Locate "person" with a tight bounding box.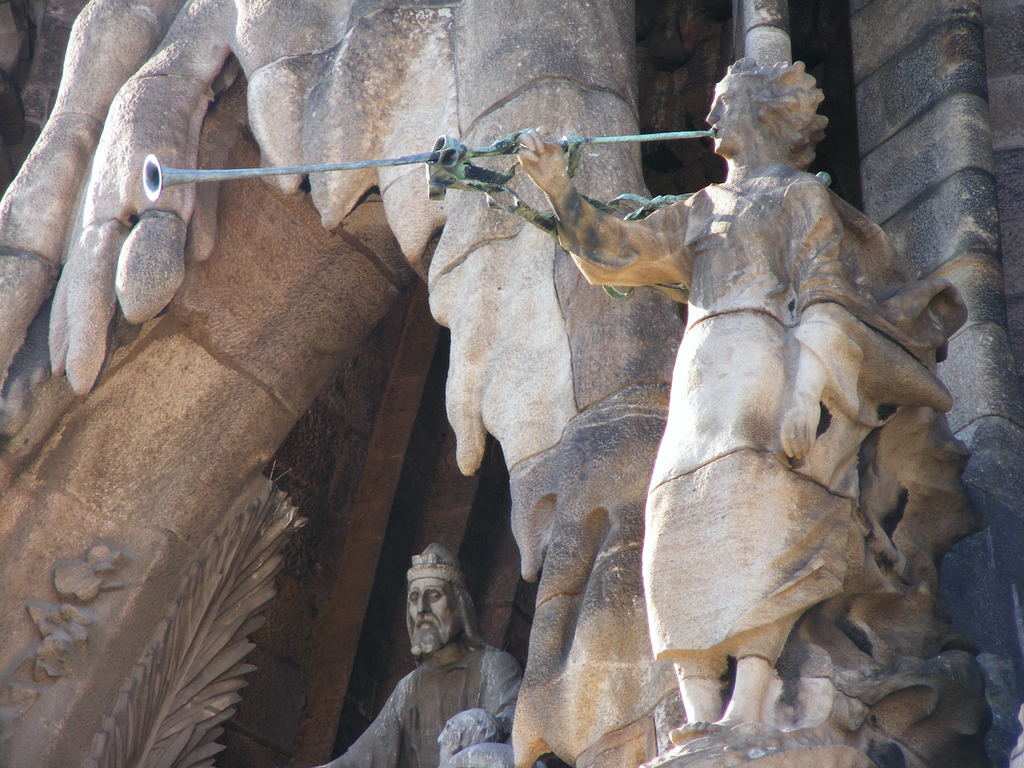
left=315, top=547, right=534, bottom=767.
